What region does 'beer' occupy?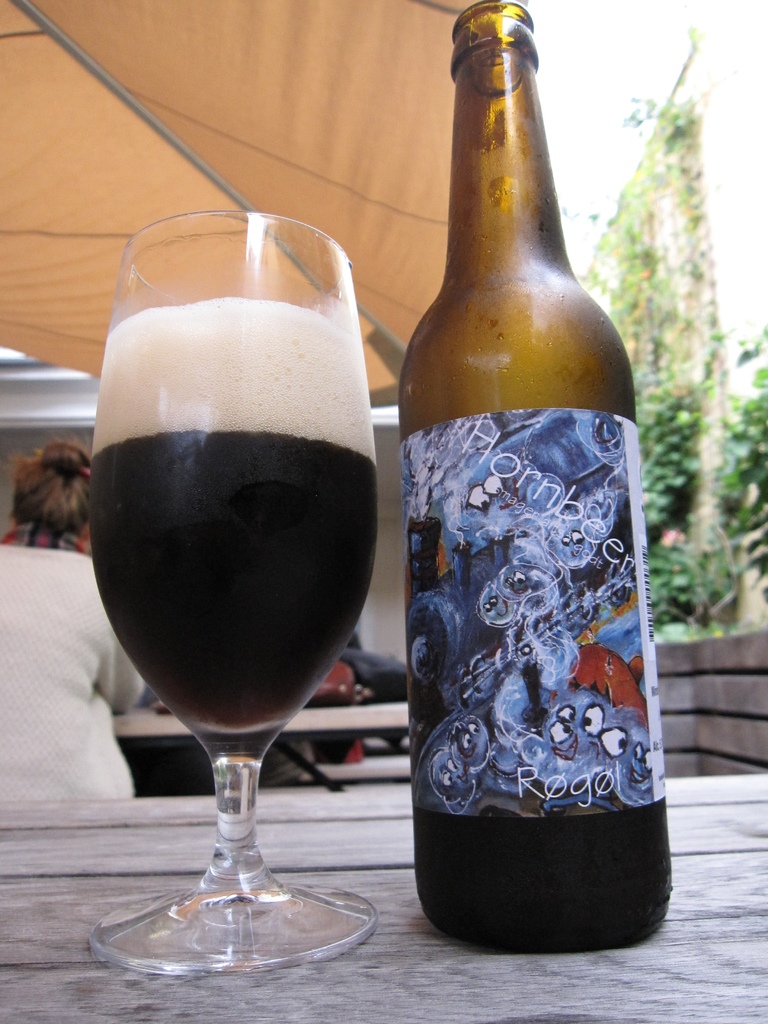
91, 297, 376, 762.
